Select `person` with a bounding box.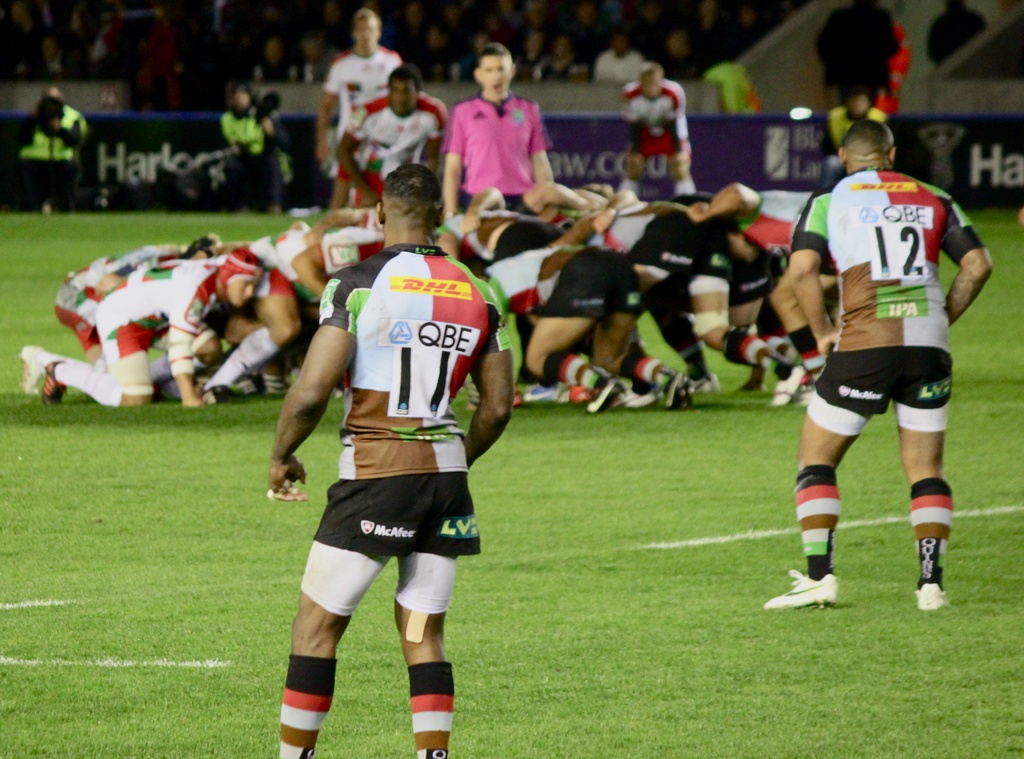
(621,60,698,200).
